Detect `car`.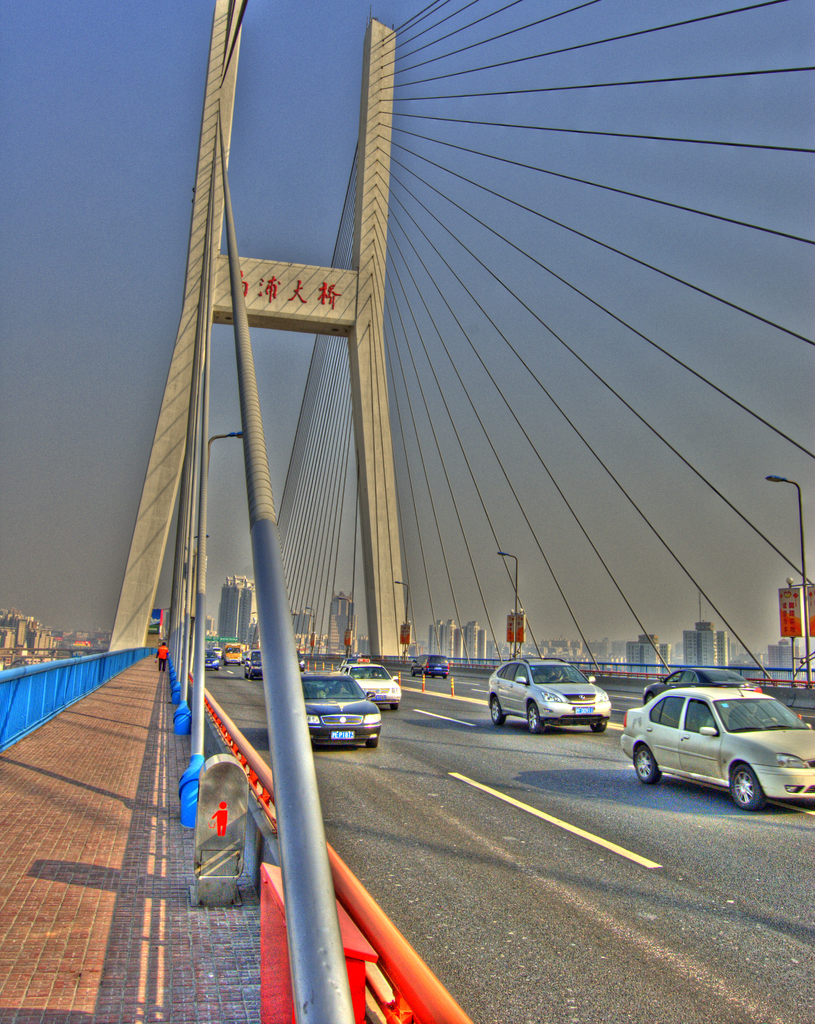
Detected at bbox=(213, 646, 222, 657).
